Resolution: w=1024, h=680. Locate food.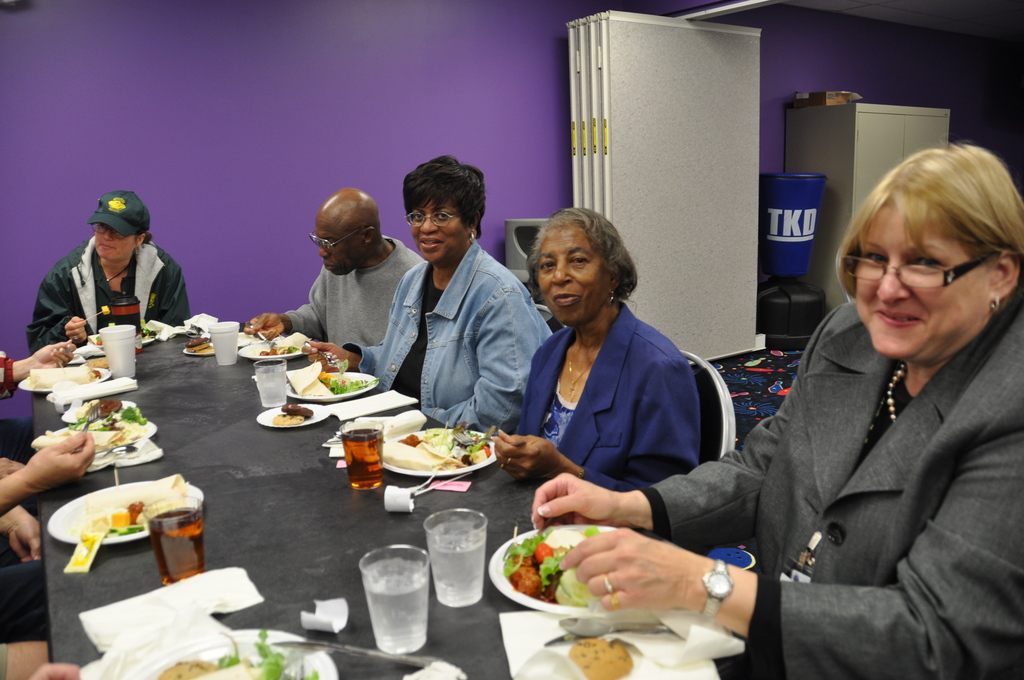
x1=185 y1=339 x2=212 y2=354.
